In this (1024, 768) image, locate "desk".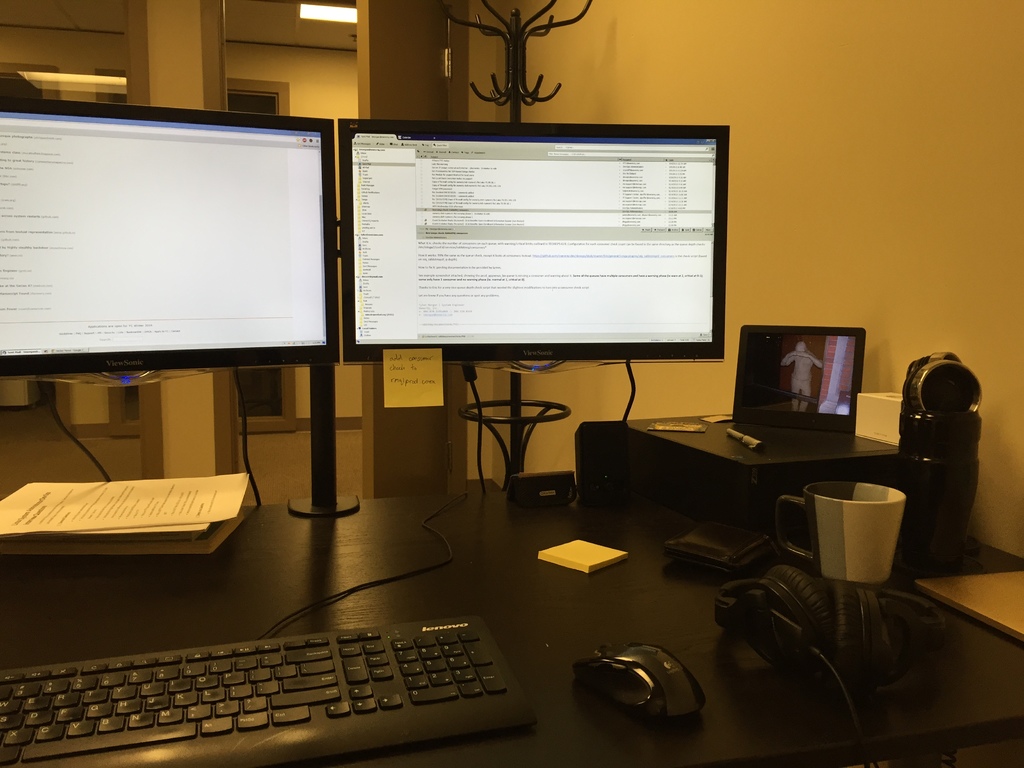
Bounding box: BBox(0, 412, 1023, 767).
